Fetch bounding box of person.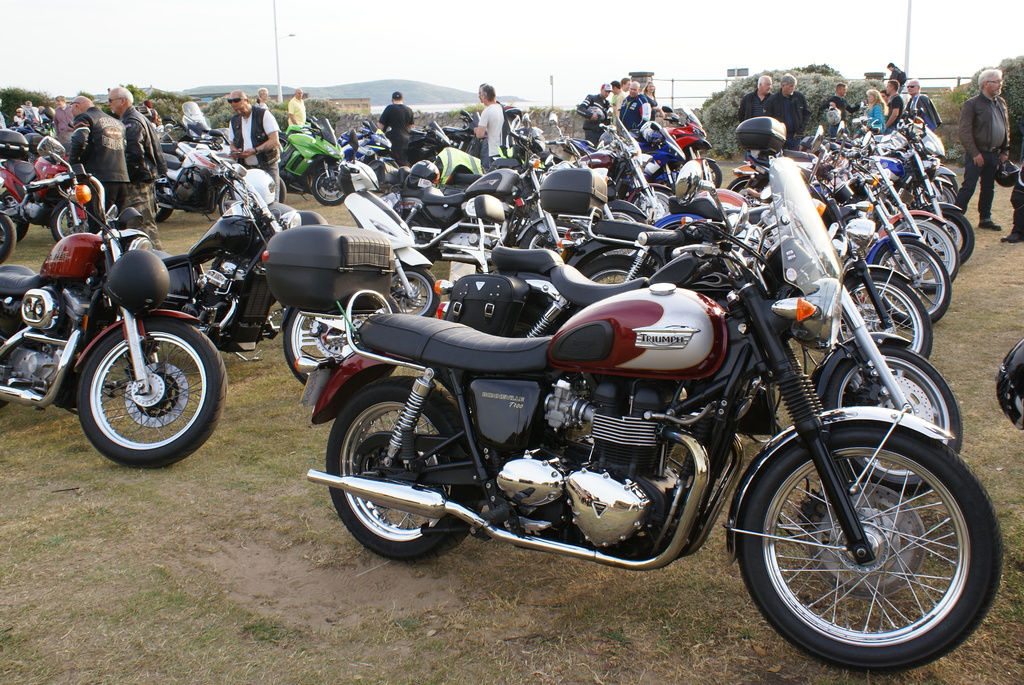
Bbox: 140/97/159/127.
